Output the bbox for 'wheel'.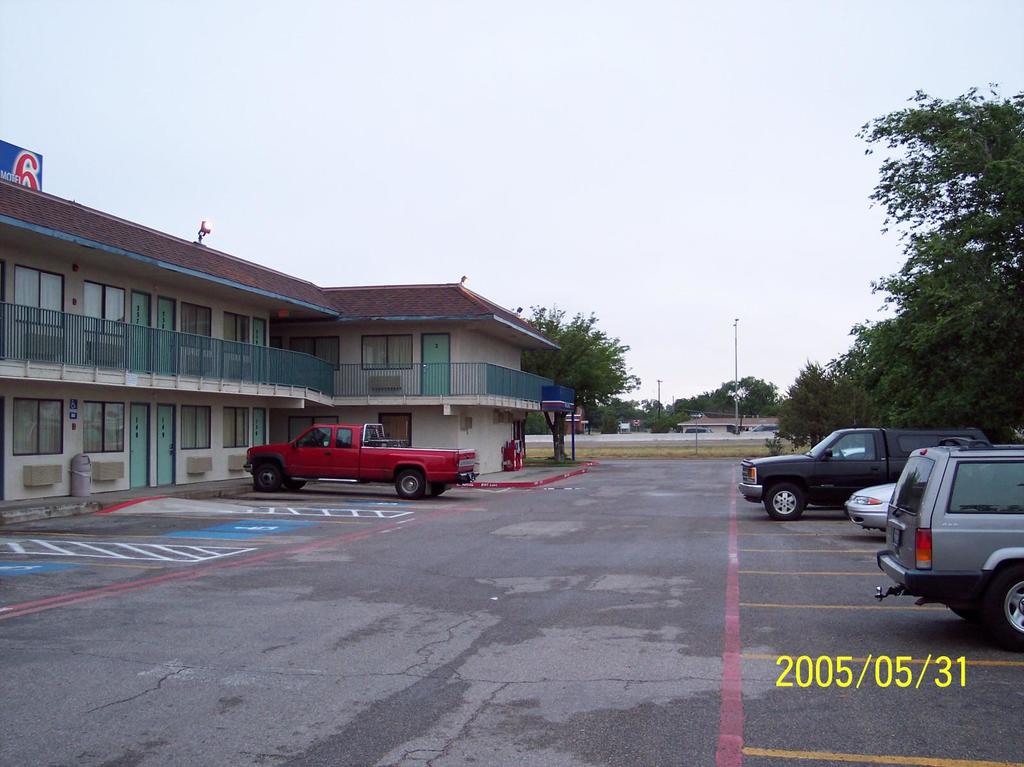
bbox(433, 485, 444, 497).
